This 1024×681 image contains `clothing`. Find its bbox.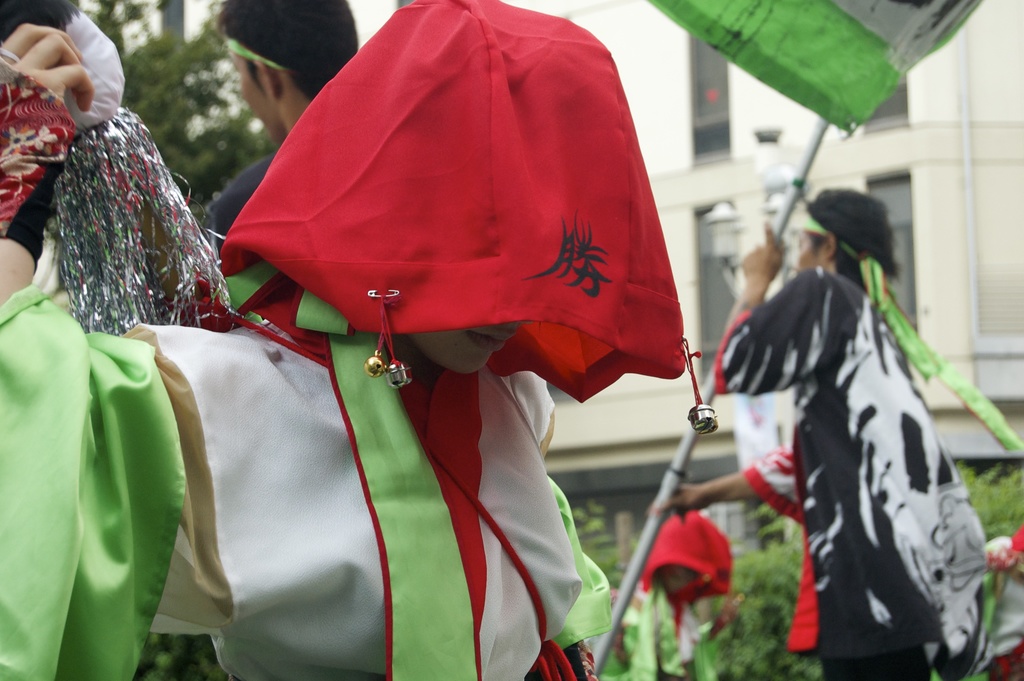
crop(0, 0, 619, 671).
